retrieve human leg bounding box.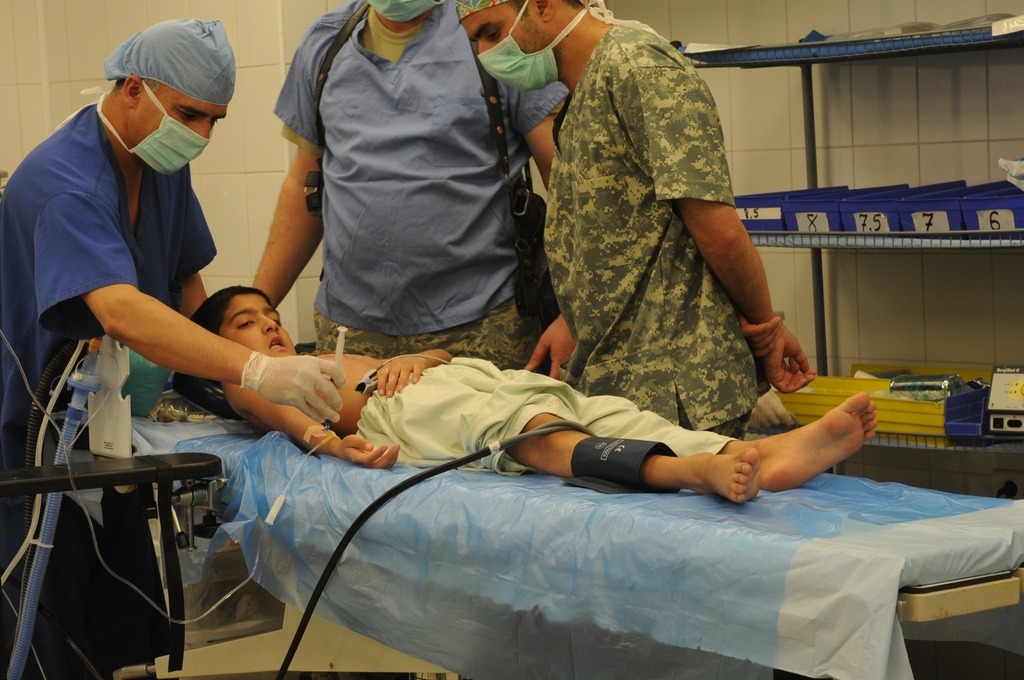
Bounding box: [317, 277, 406, 353].
